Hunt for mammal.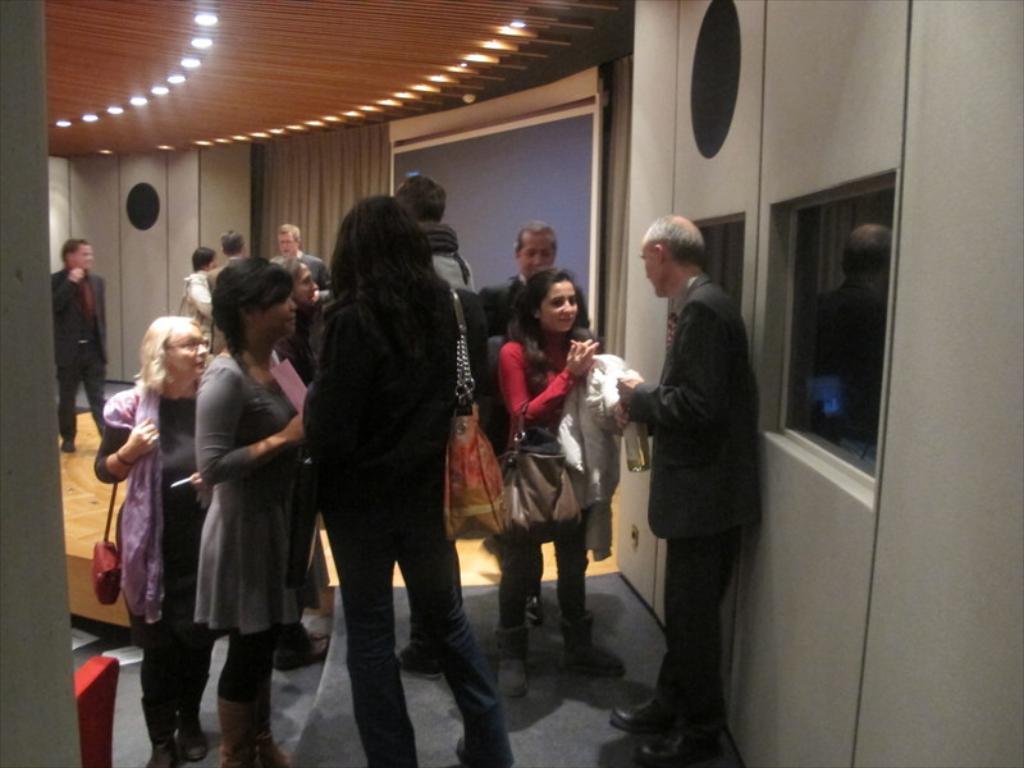
Hunted down at bbox=[268, 255, 344, 667].
